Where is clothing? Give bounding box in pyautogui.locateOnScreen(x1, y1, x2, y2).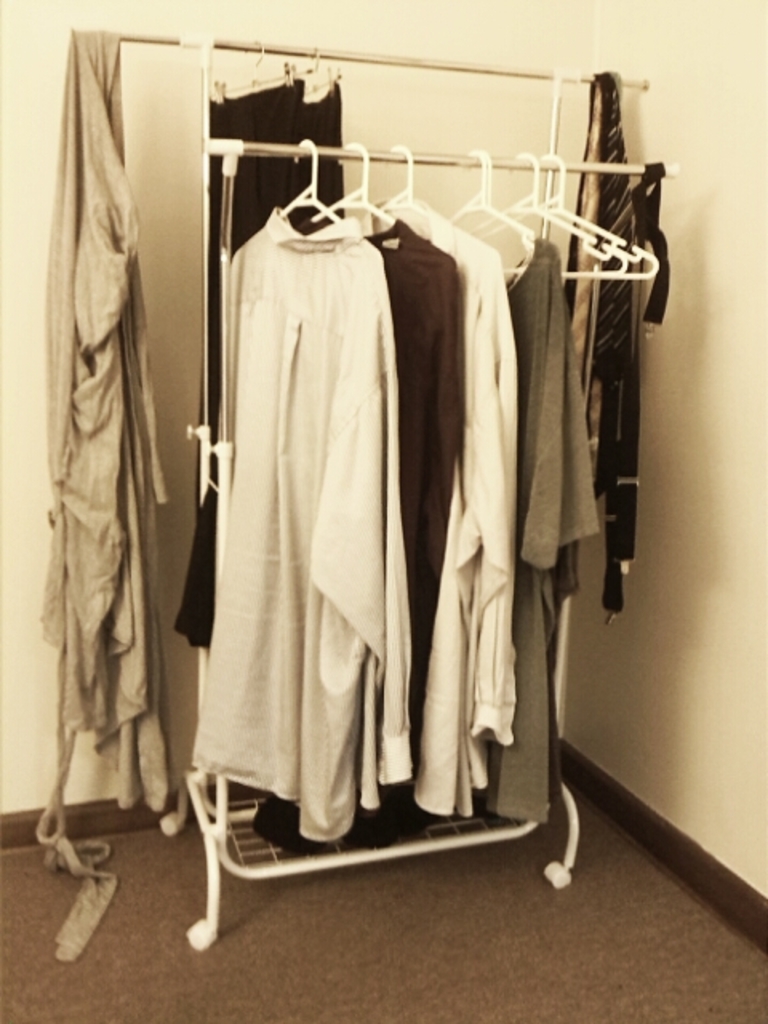
pyautogui.locateOnScreen(398, 205, 518, 811).
